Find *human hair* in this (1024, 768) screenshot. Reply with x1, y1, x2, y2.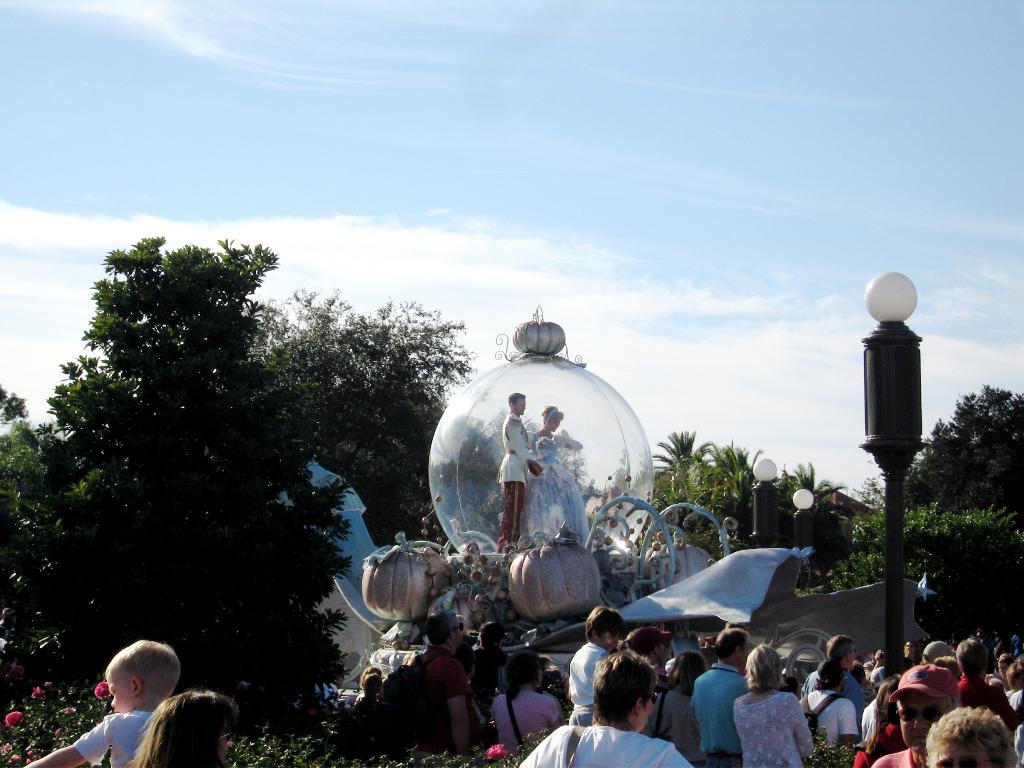
714, 617, 745, 662.
